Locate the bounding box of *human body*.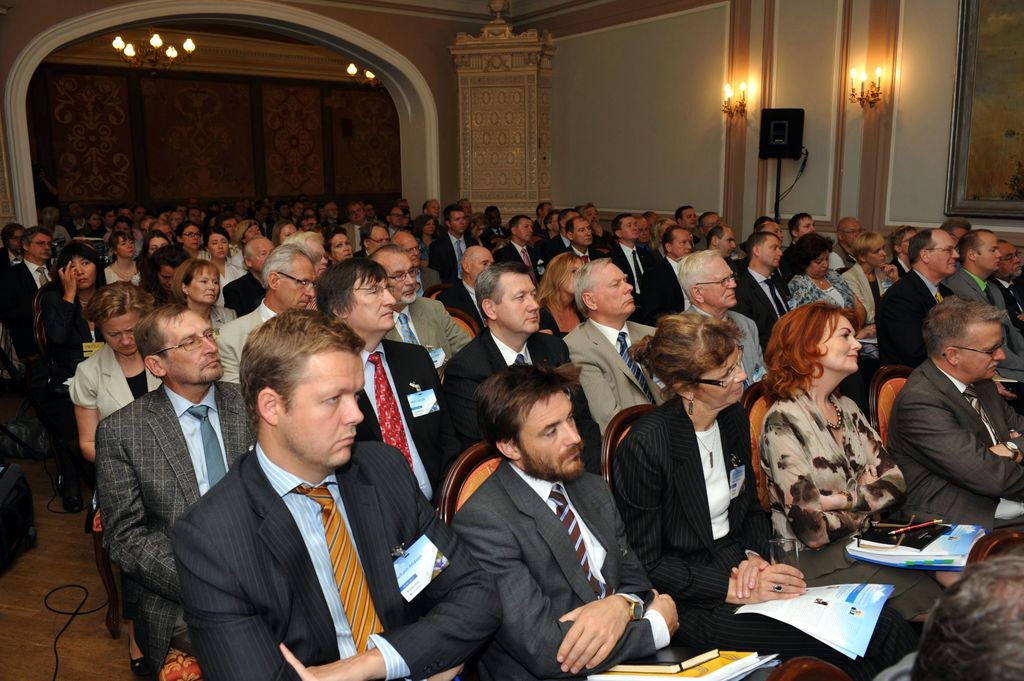
Bounding box: <box>417,200,474,272</box>.
